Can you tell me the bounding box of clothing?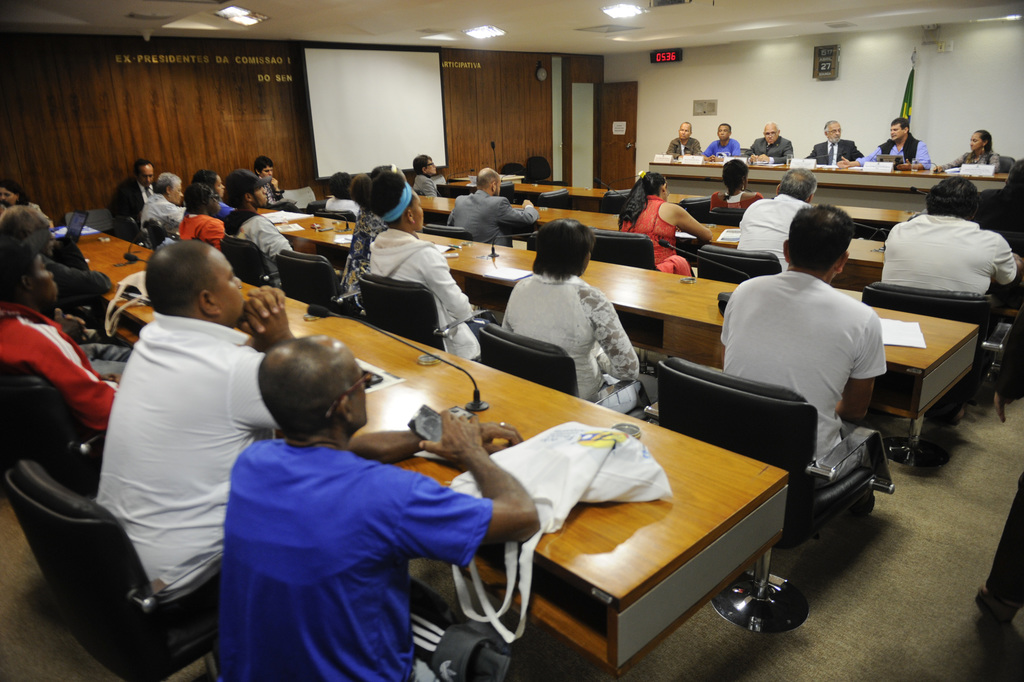
box(445, 181, 537, 258).
